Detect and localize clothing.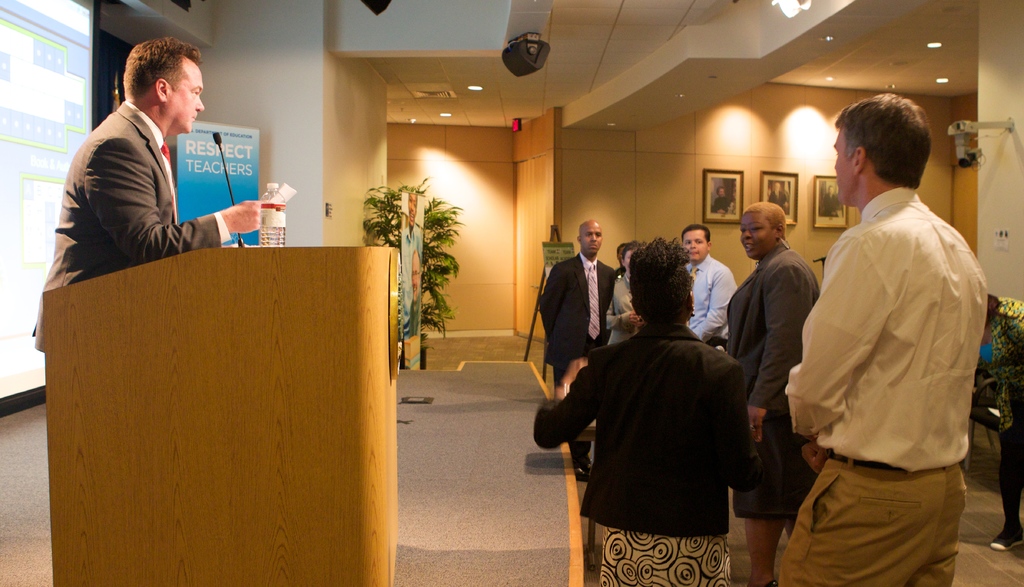
Localized at detection(712, 197, 732, 211).
